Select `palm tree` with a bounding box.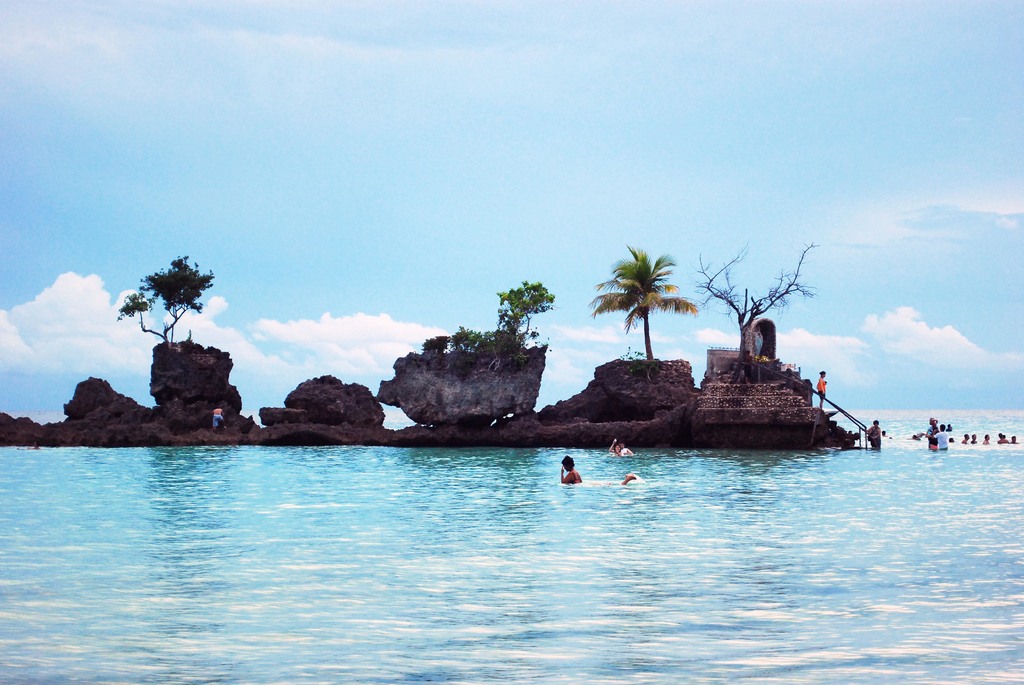
594,252,692,383.
